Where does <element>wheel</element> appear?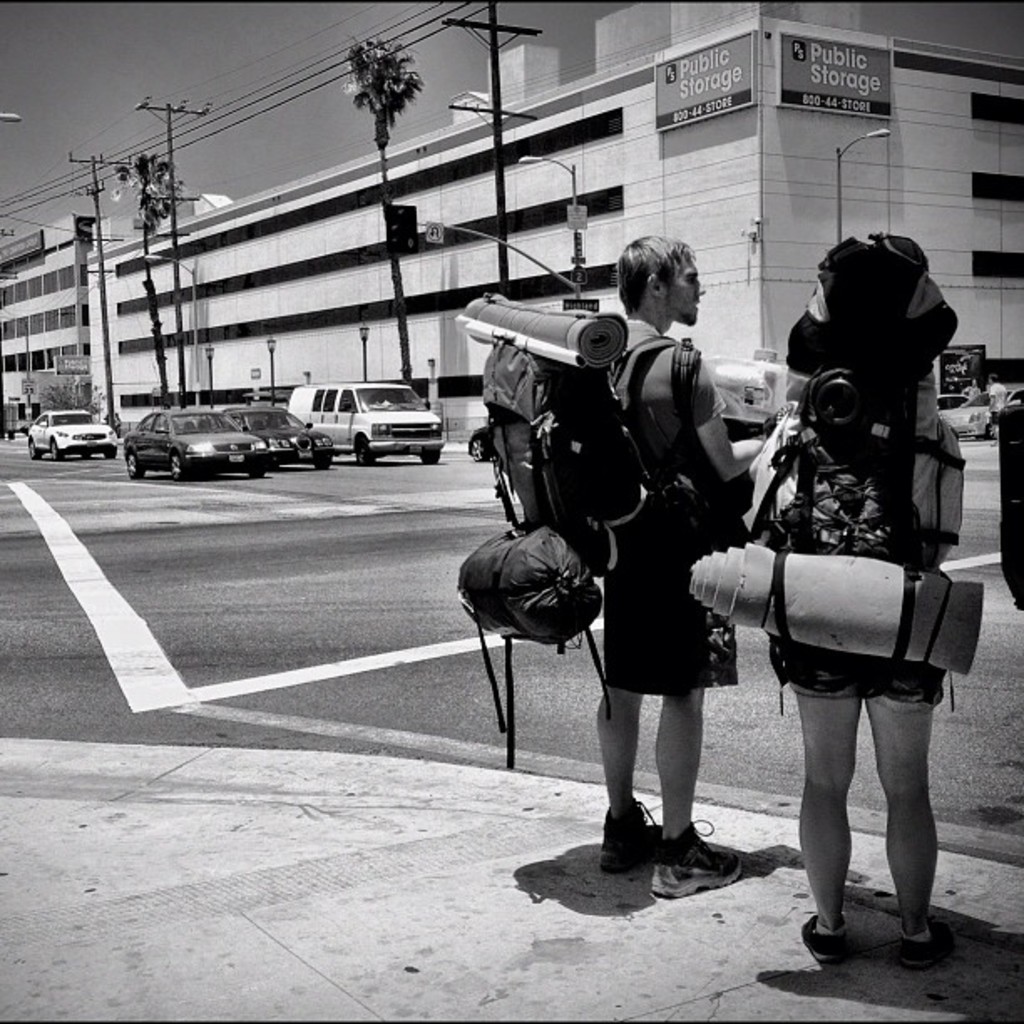
Appears at [x1=167, y1=450, x2=181, y2=480].
